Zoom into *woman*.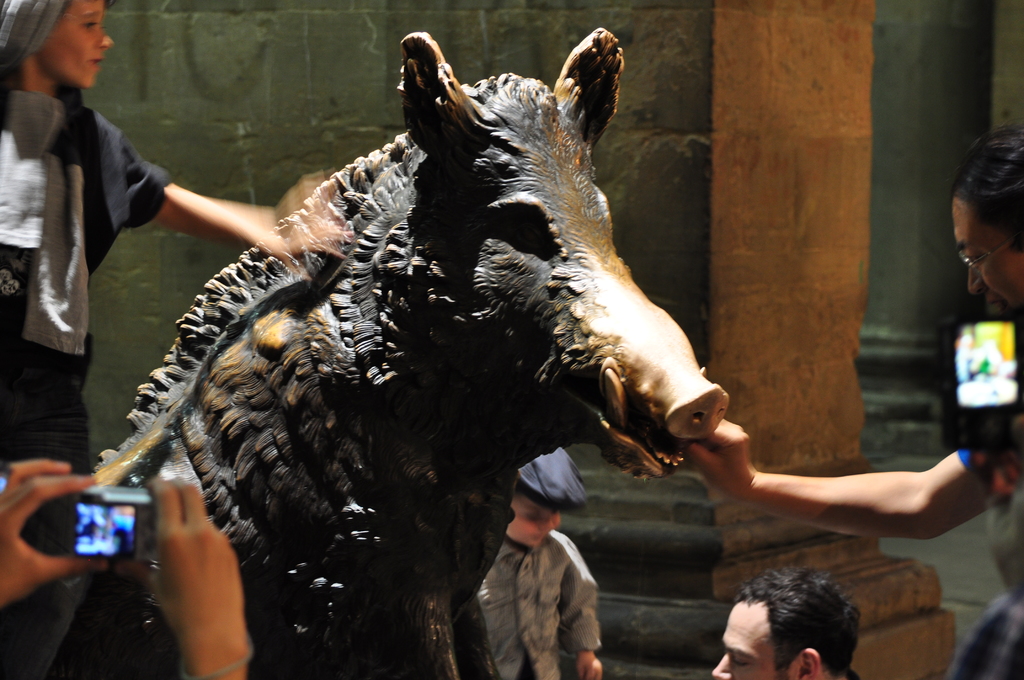
Zoom target: <bbox>701, 543, 897, 679</bbox>.
